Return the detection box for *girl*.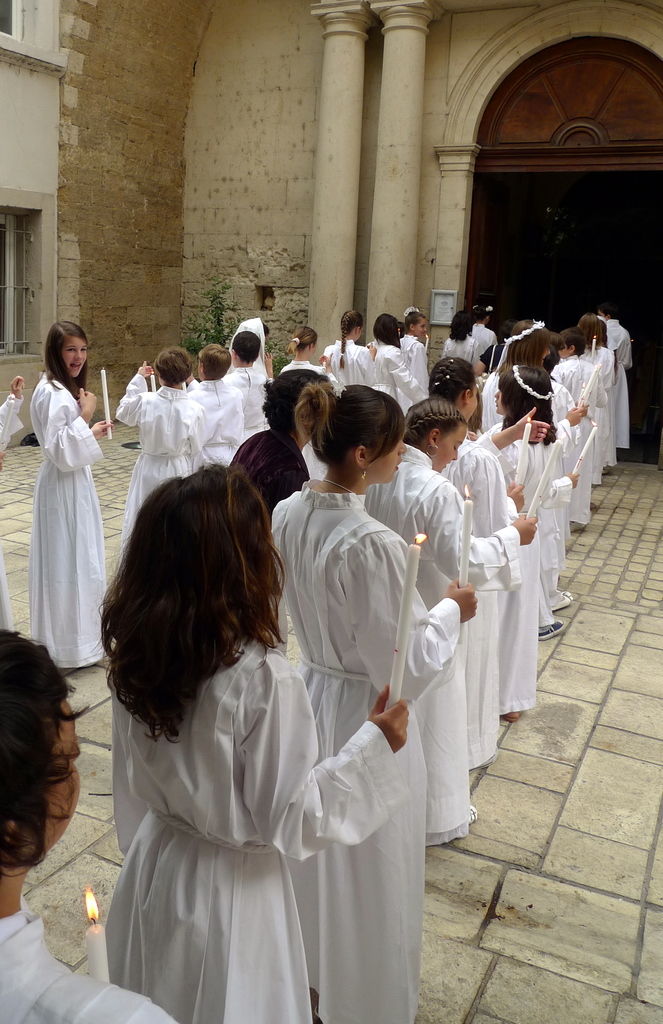
detection(361, 396, 540, 840).
